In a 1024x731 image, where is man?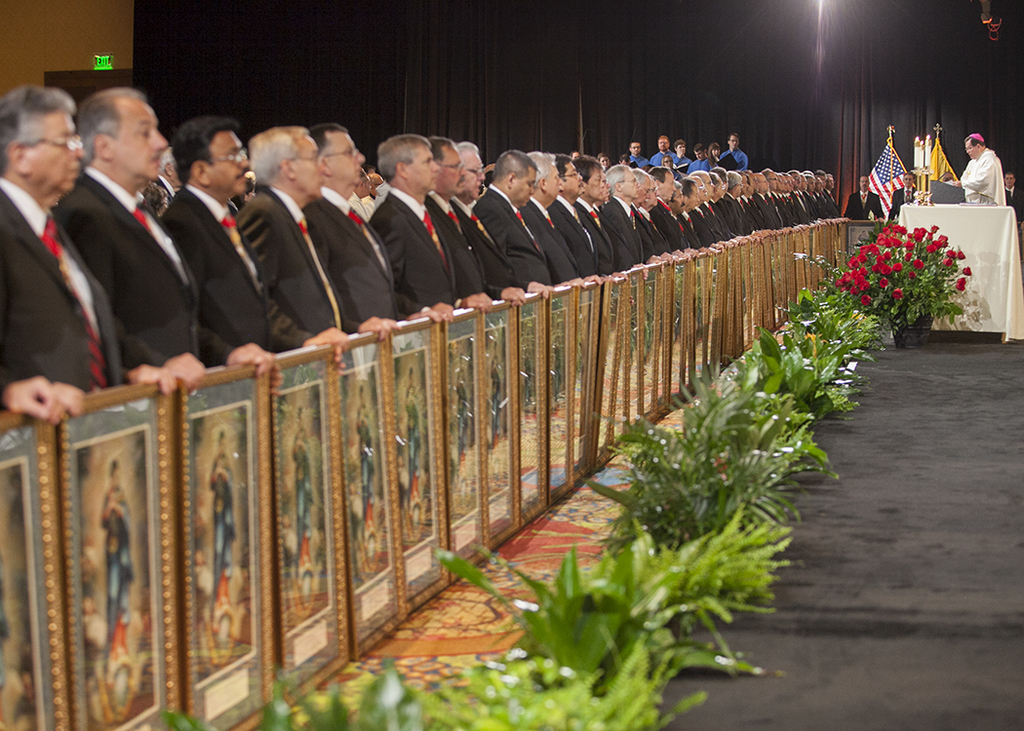
pyautogui.locateOnScreen(650, 134, 675, 163).
